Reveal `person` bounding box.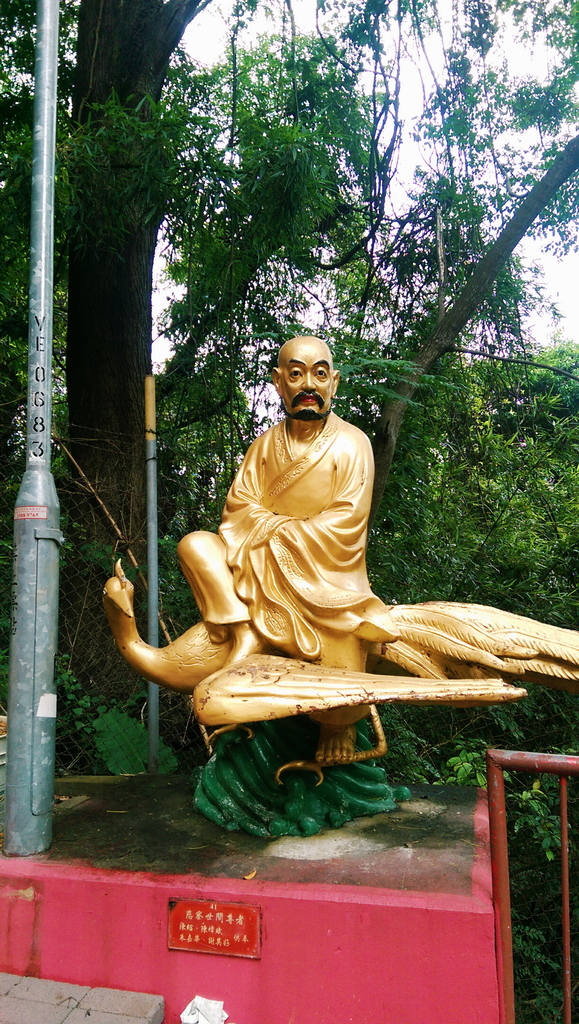
Revealed: [left=205, top=320, right=427, bottom=714].
